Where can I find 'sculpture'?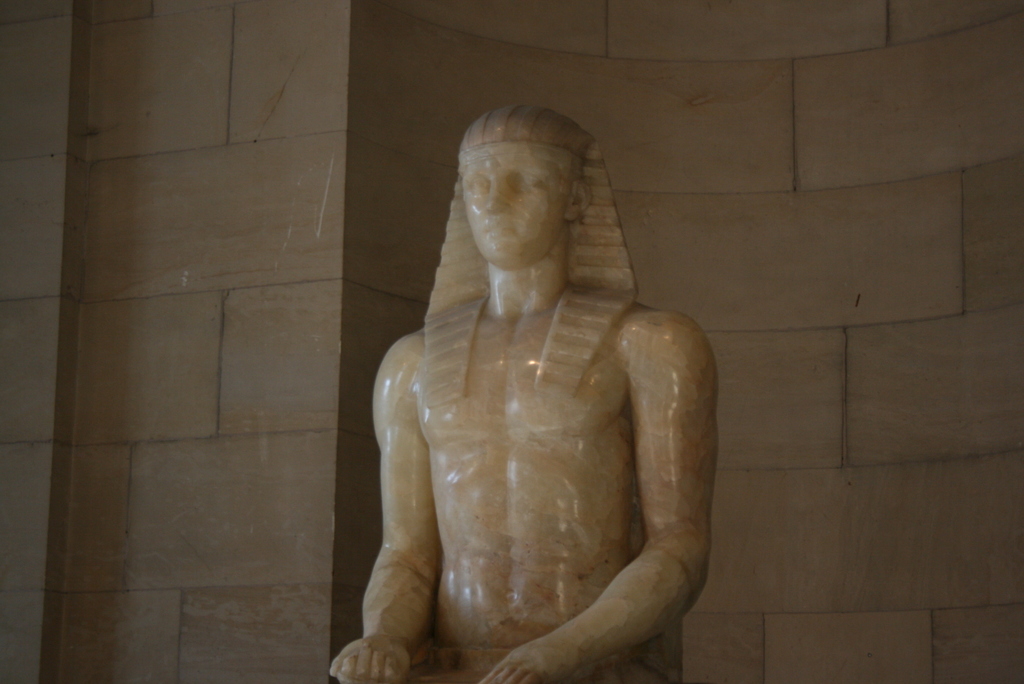
You can find it at bbox=[347, 97, 729, 678].
